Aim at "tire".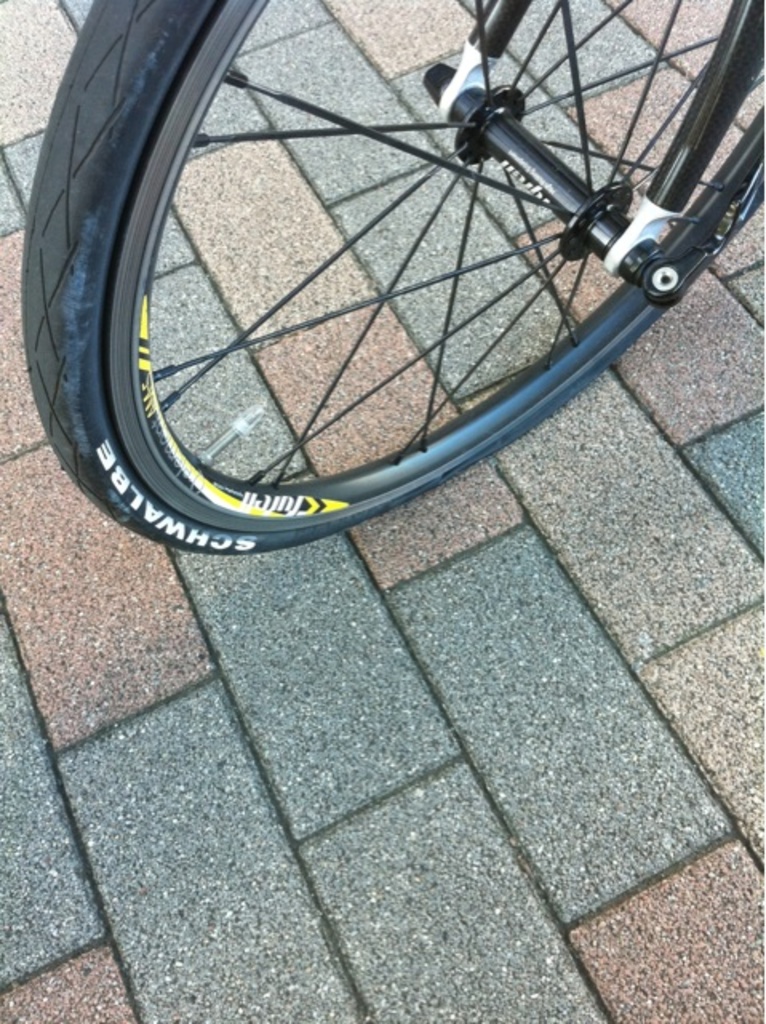
Aimed at {"x1": 45, "y1": 0, "x2": 699, "y2": 566}.
